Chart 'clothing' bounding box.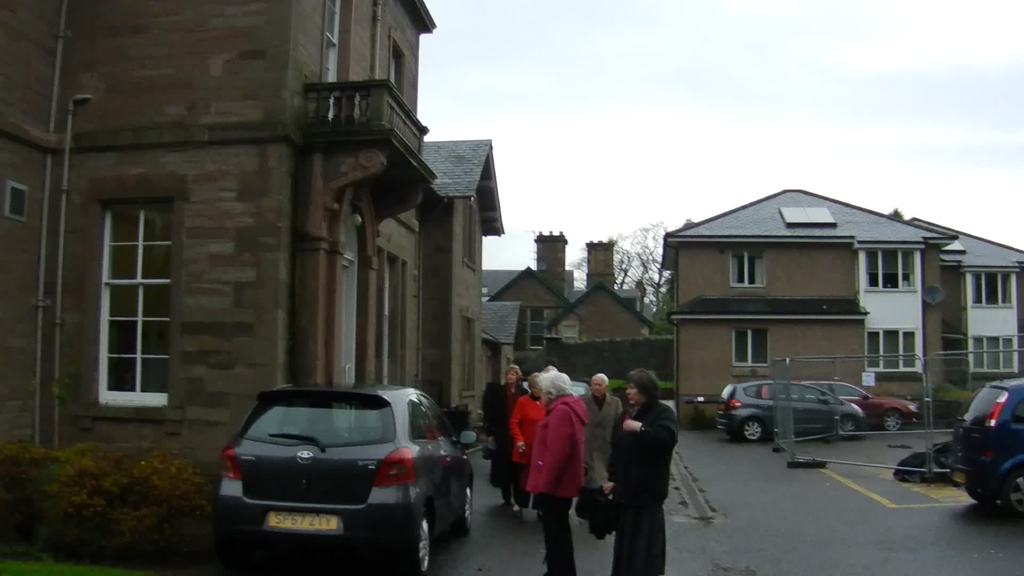
Charted: 600 394 676 575.
